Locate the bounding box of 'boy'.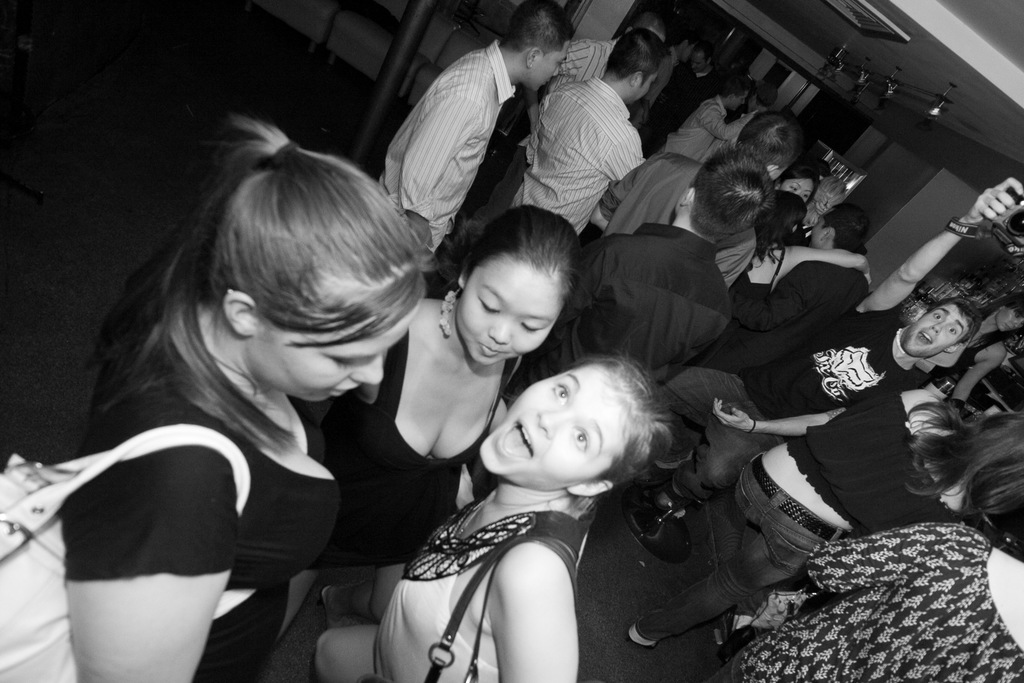
Bounding box: pyautogui.locateOnScreen(376, 0, 563, 288).
